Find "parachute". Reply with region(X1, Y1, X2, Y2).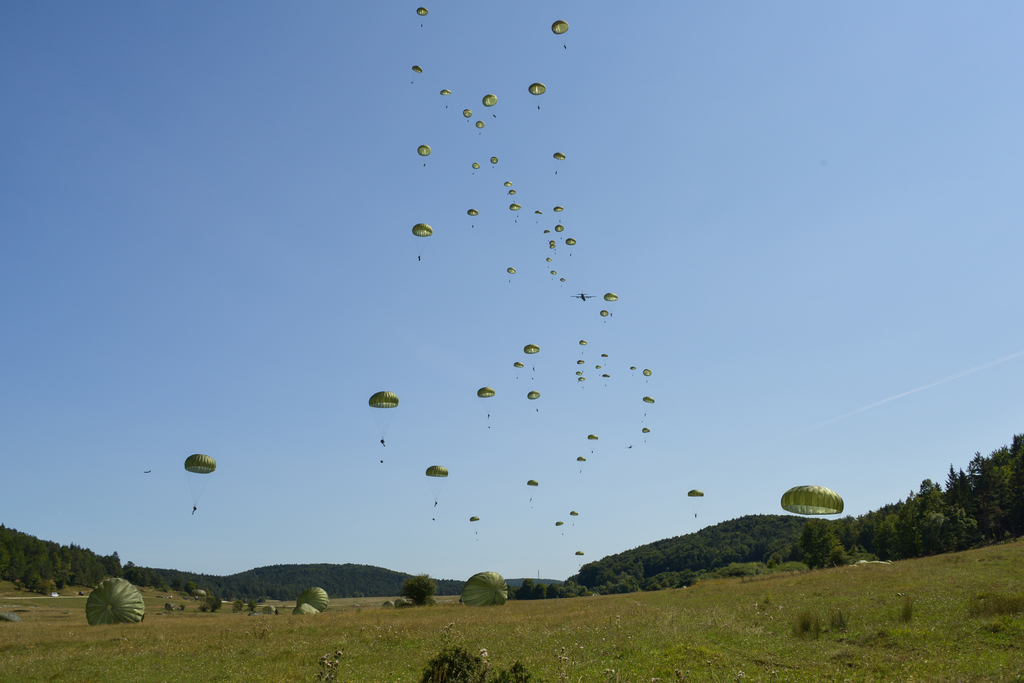
region(396, 598, 408, 605).
